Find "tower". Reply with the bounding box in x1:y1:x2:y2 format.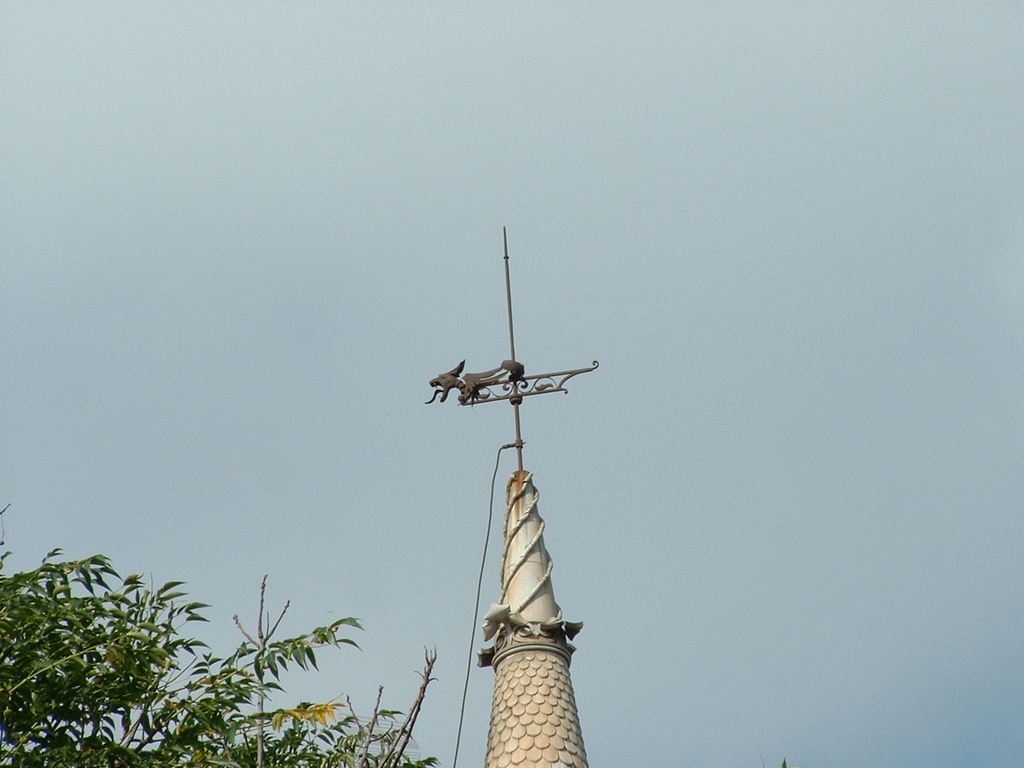
429:255:614:751.
